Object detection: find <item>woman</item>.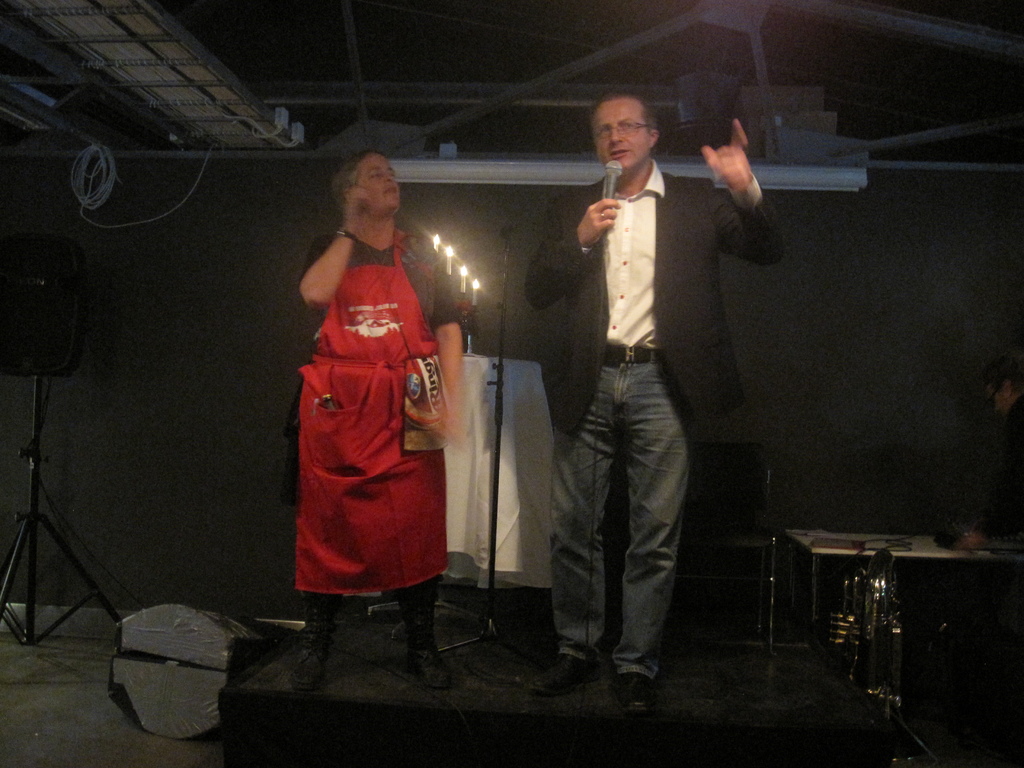
(x1=289, y1=148, x2=467, y2=704).
